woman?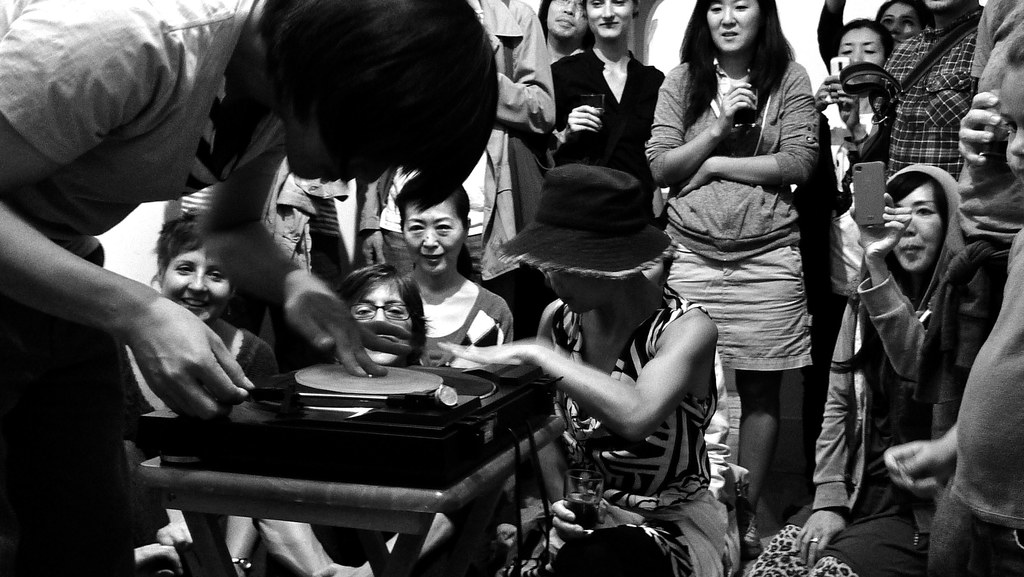
region(115, 210, 276, 427)
